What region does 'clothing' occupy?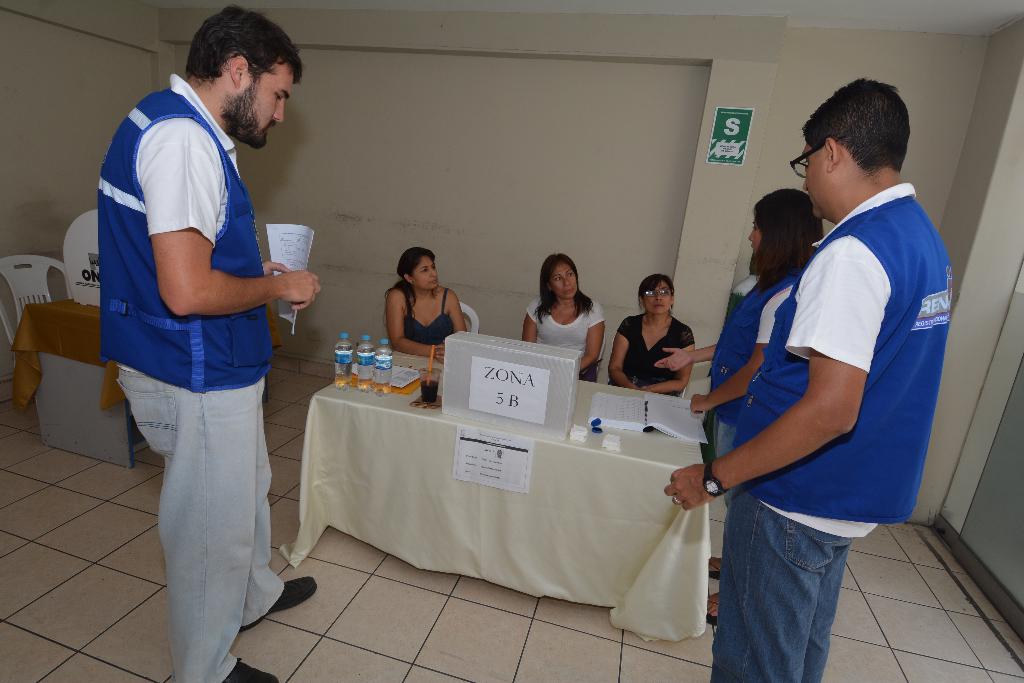
x1=710, y1=268, x2=800, y2=496.
